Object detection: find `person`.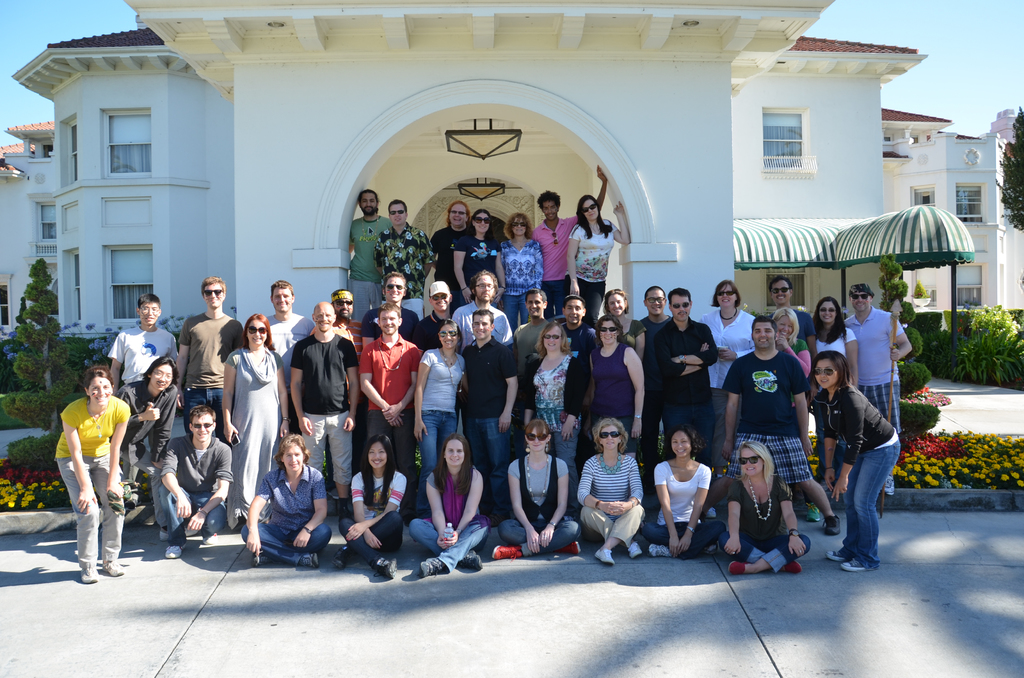
412/309/472/521.
